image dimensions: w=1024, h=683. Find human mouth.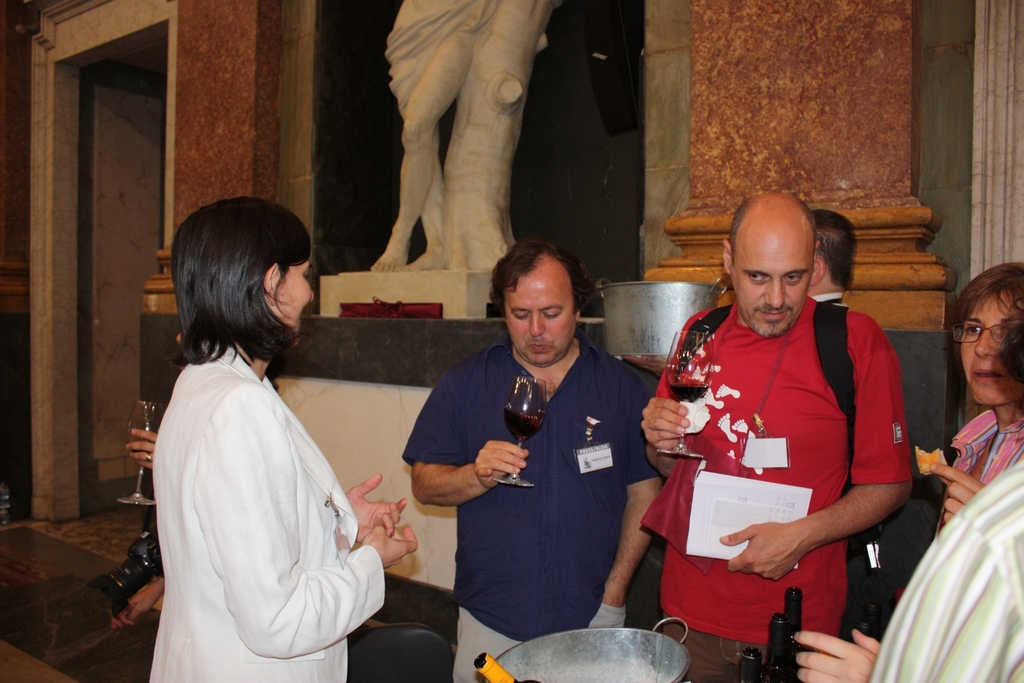
524/339/548/352.
